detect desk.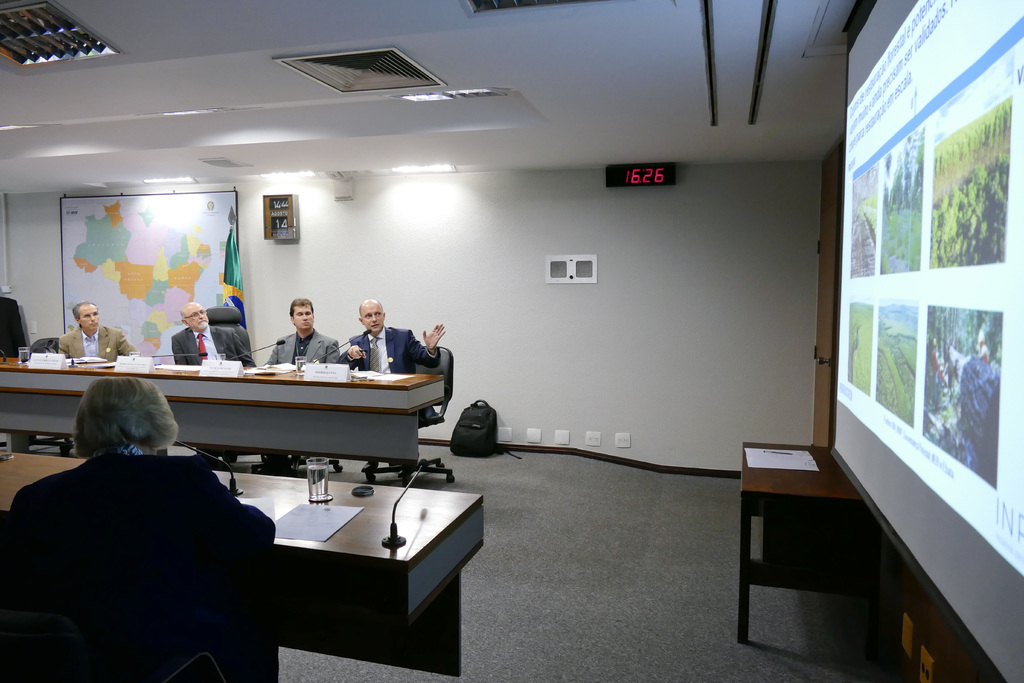
Detected at x1=735, y1=445, x2=860, y2=643.
